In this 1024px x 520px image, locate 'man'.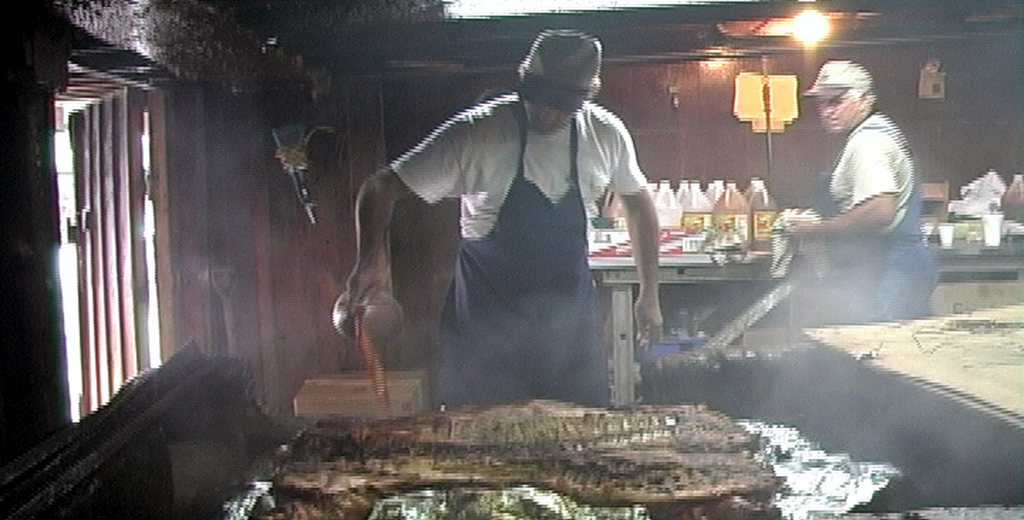
Bounding box: (x1=785, y1=60, x2=943, y2=325).
